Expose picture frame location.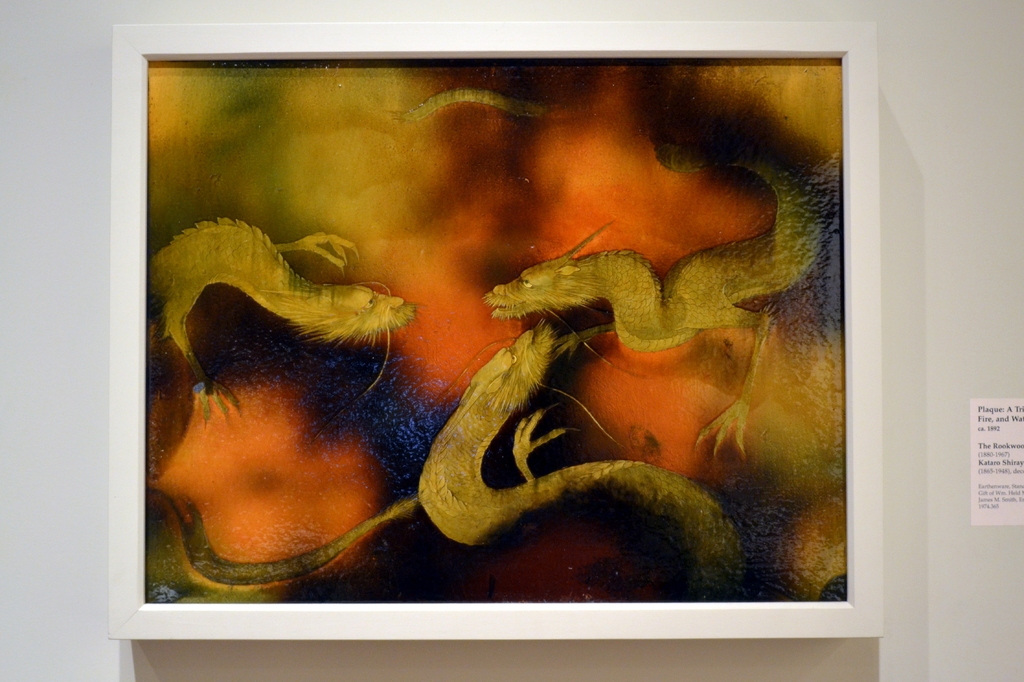
Exposed at (left=99, top=22, right=881, bottom=643).
